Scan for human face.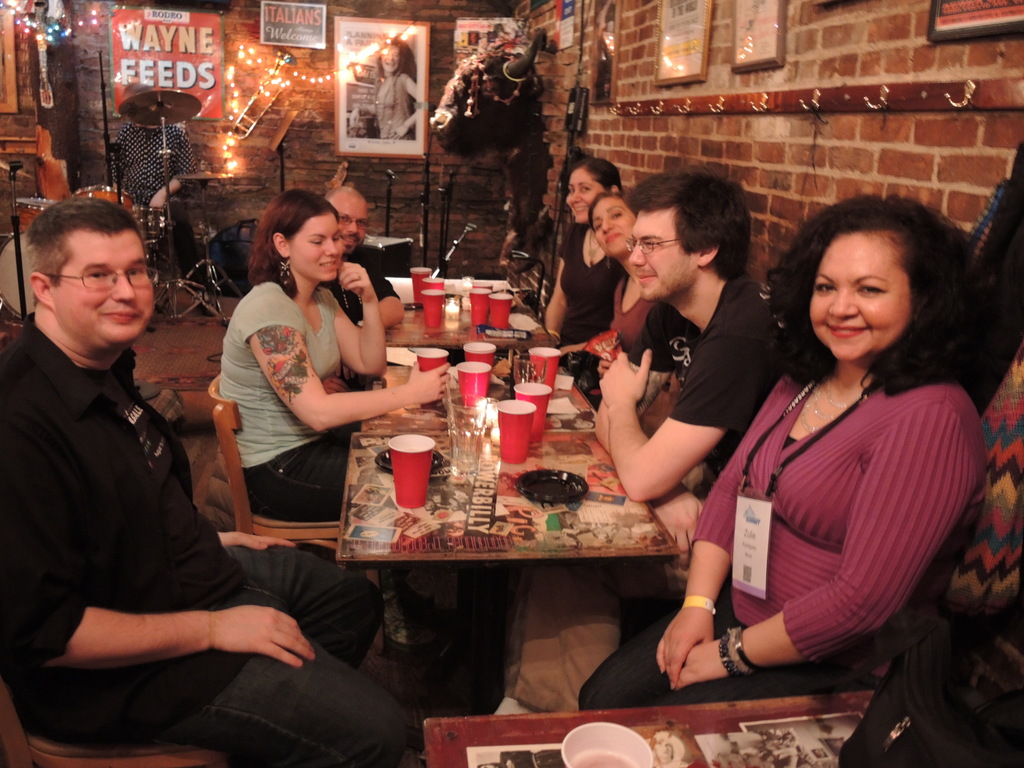
Scan result: 566/166/605/225.
